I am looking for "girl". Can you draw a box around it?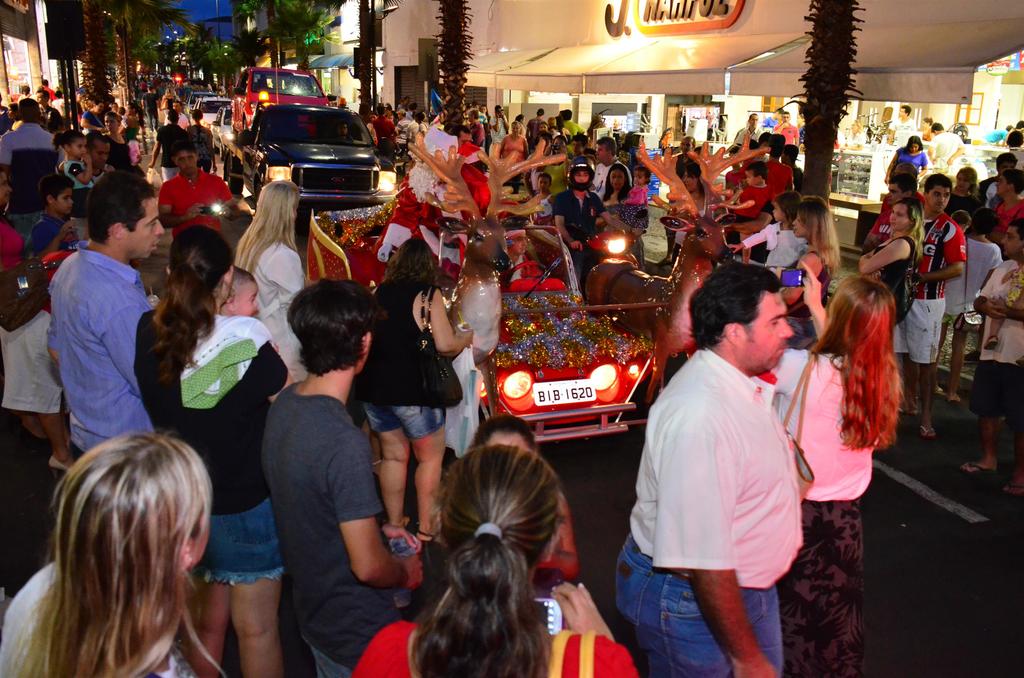
Sure, the bounding box is box=[515, 169, 561, 261].
